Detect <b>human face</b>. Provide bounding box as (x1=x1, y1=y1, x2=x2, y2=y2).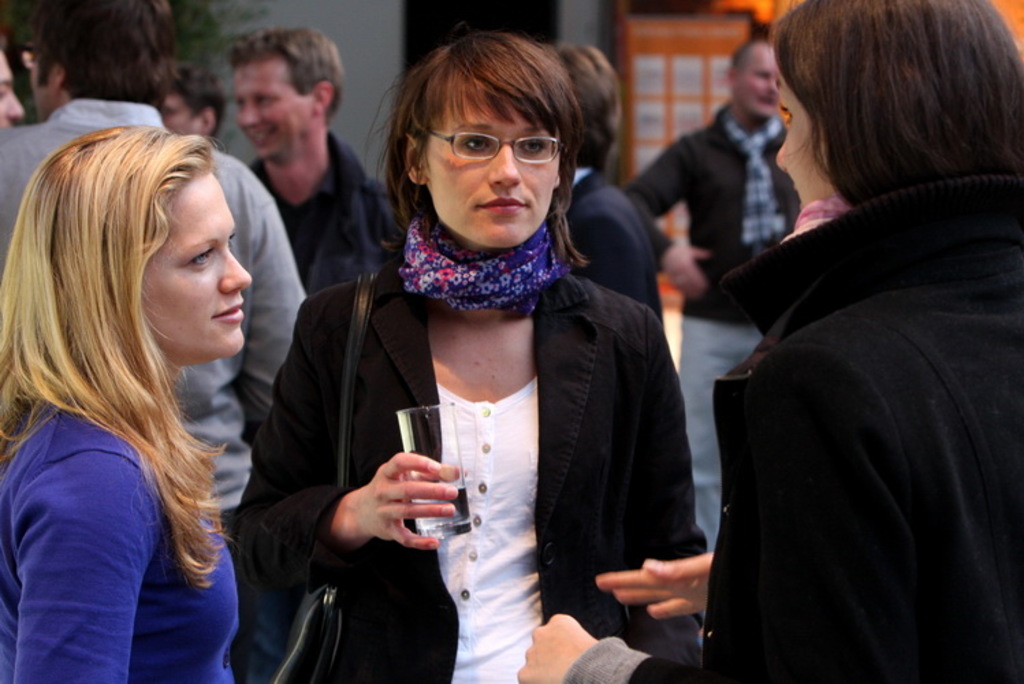
(x1=161, y1=94, x2=204, y2=135).
